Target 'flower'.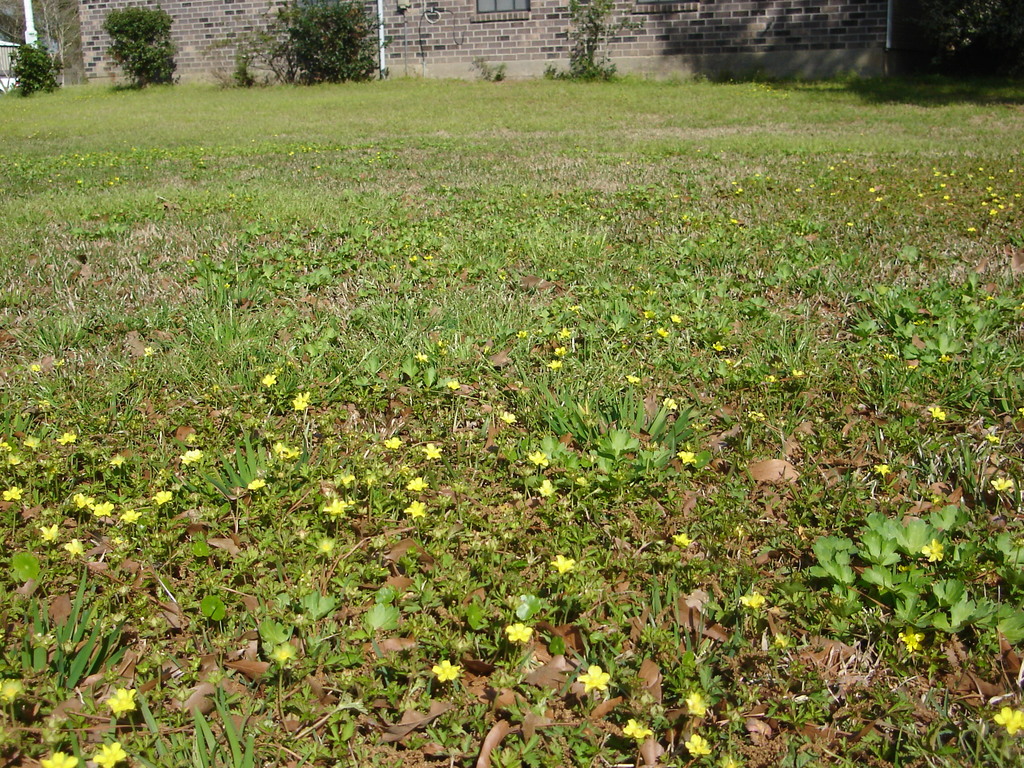
Target region: 420 446 441 461.
